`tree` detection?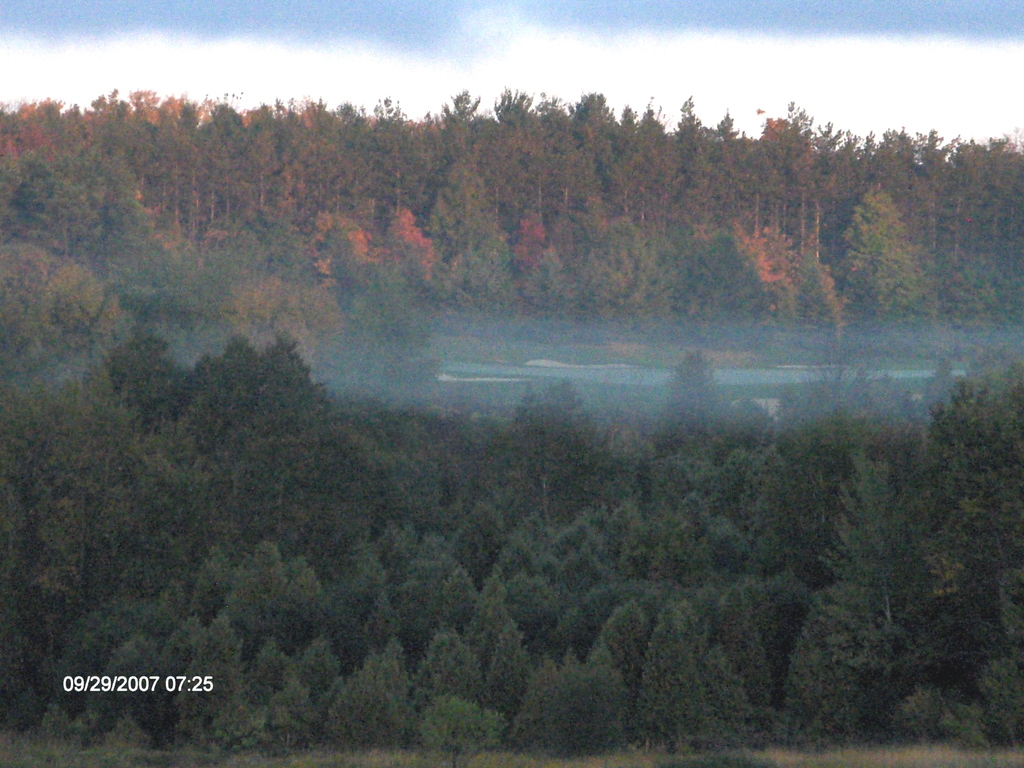
0, 108, 42, 241
